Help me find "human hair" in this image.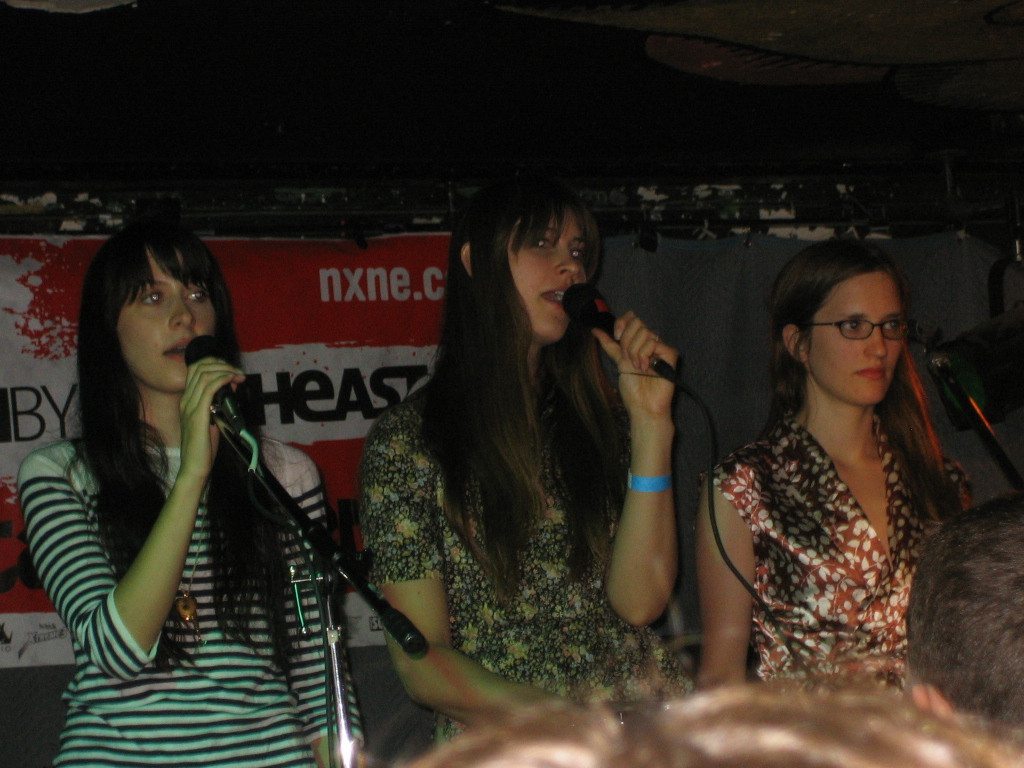
Found it: <region>400, 680, 1023, 767</region>.
